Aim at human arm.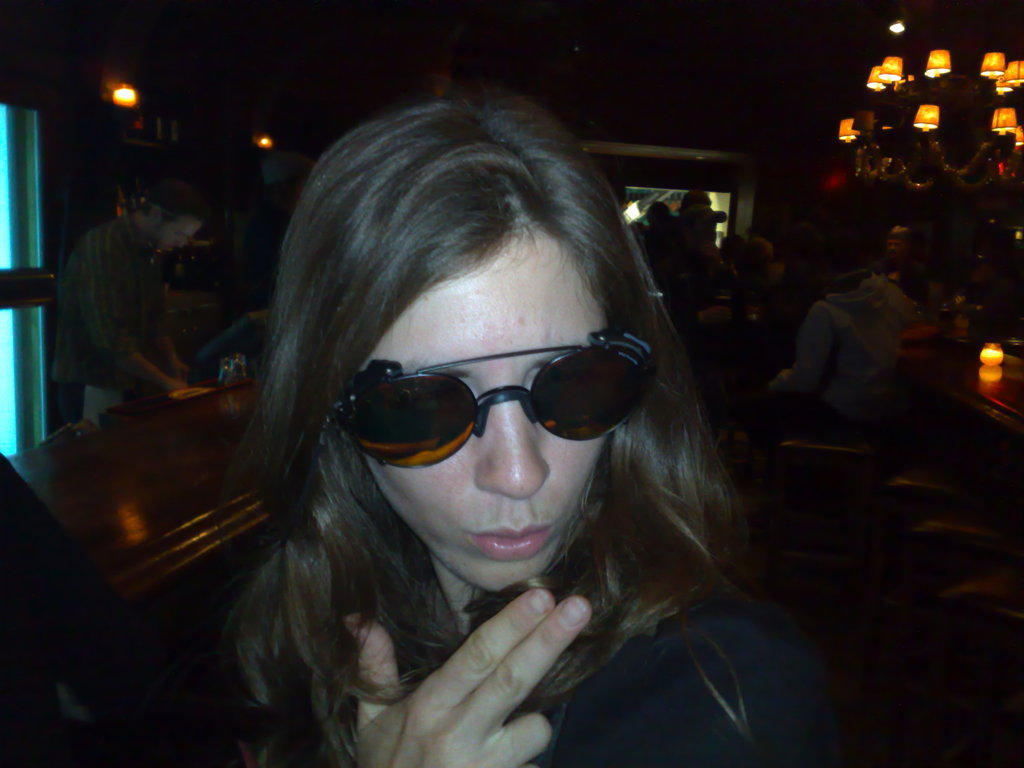
Aimed at BBox(360, 588, 591, 767).
